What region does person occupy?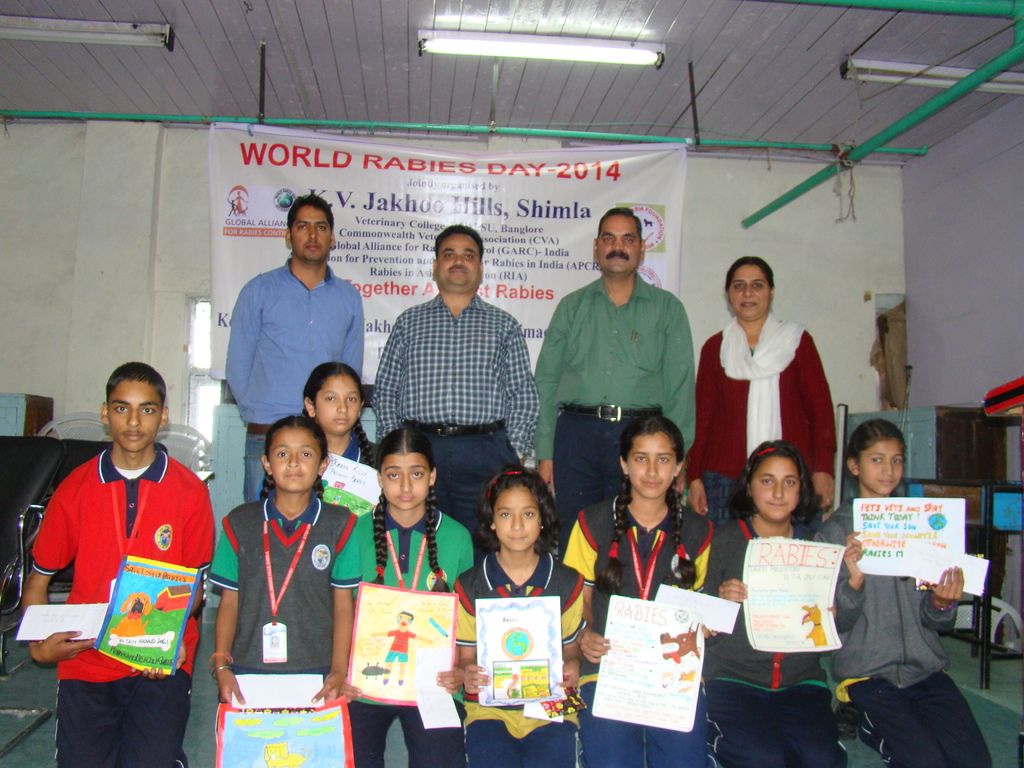
[x1=33, y1=346, x2=220, y2=767].
